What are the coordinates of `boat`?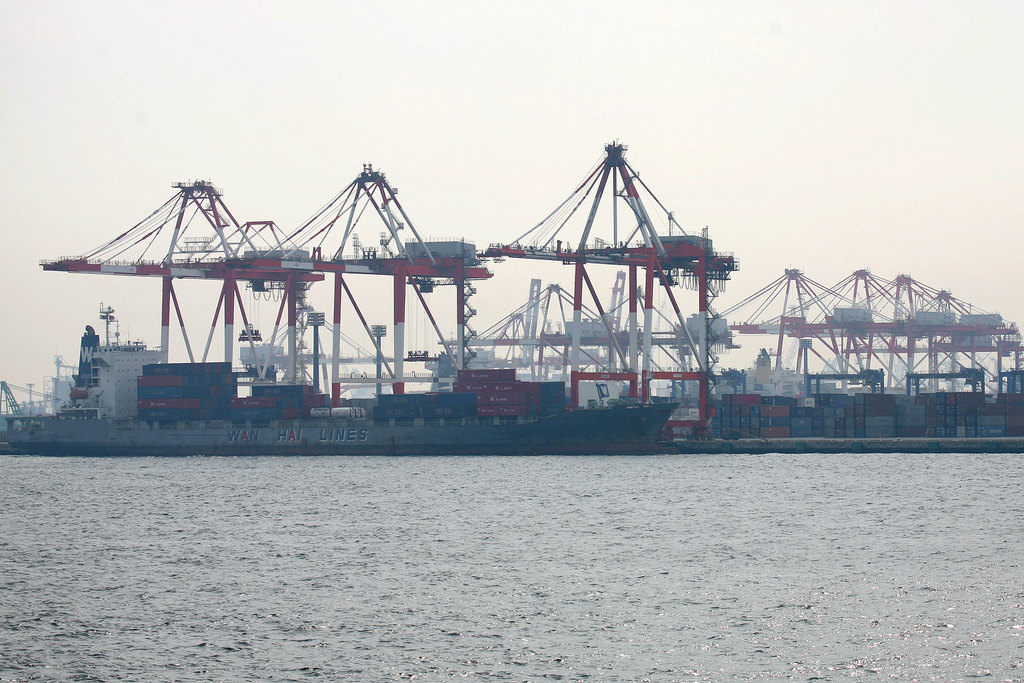
0/135/1023/464.
